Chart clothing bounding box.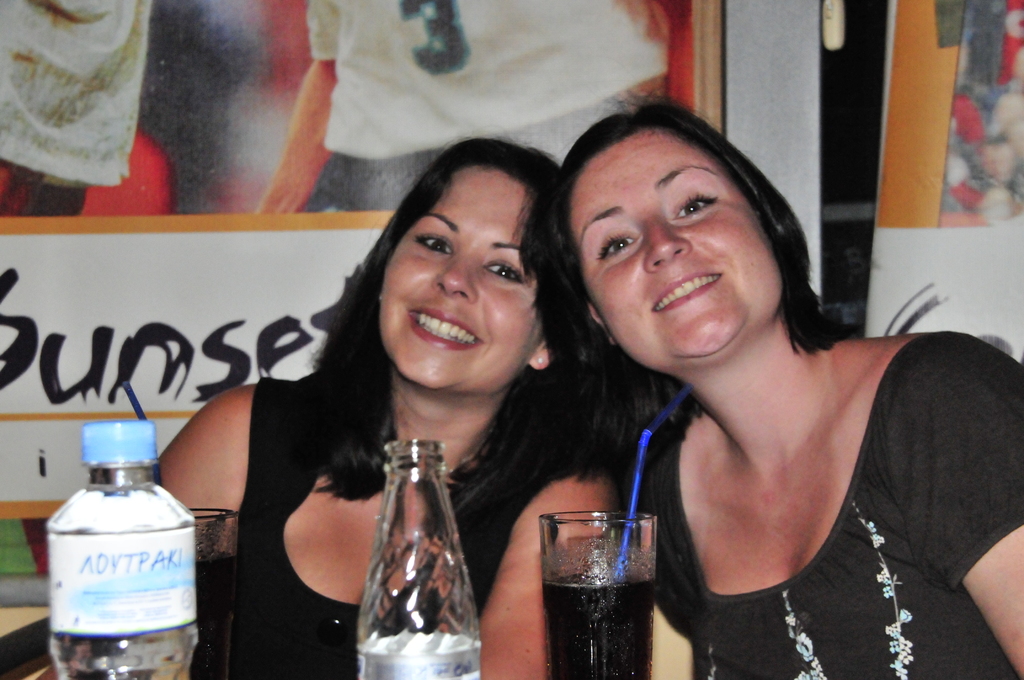
Charted: 613, 302, 986, 675.
